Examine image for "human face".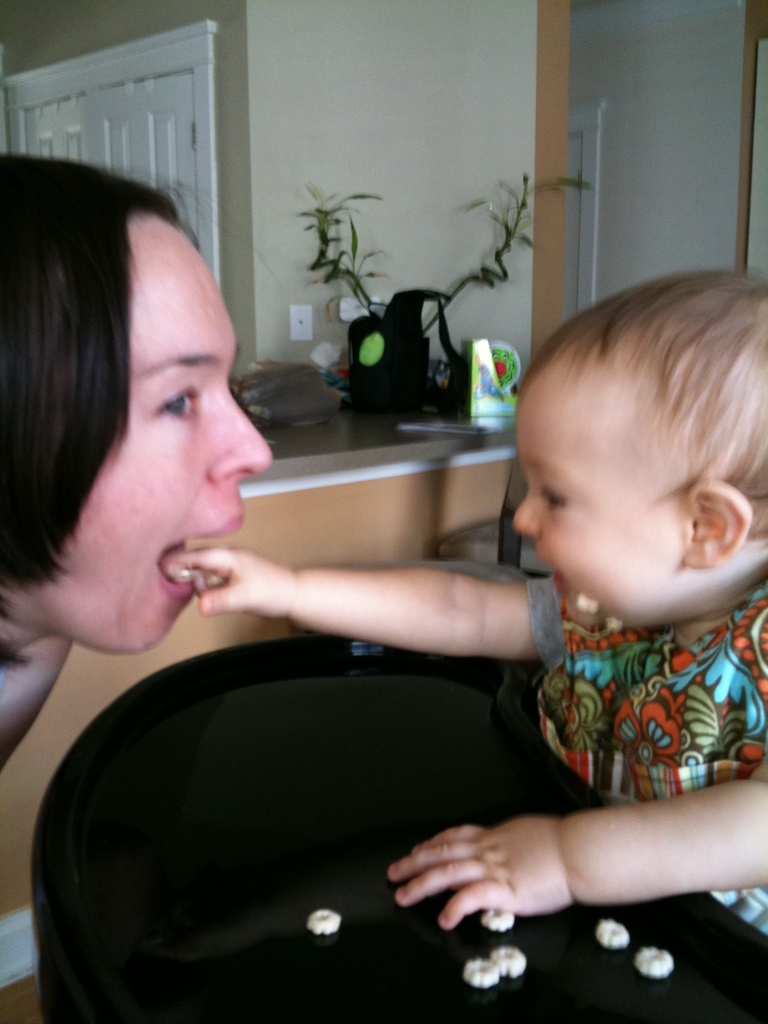
Examination result: {"x1": 515, "y1": 346, "x2": 689, "y2": 636}.
